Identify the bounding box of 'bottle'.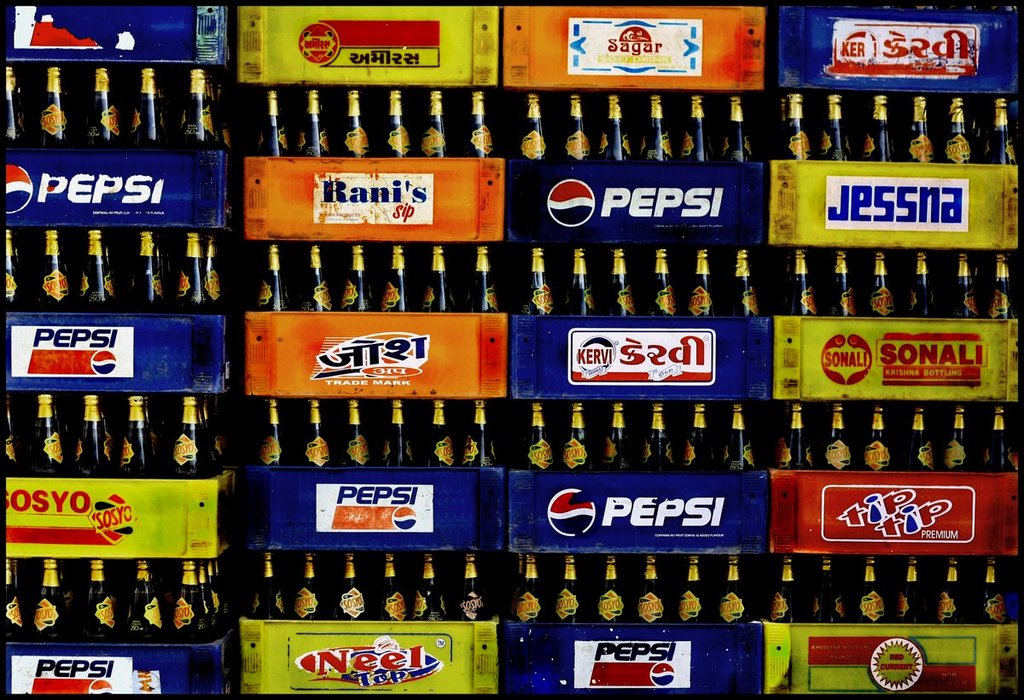
{"left": 73, "top": 393, "right": 113, "bottom": 470}.
